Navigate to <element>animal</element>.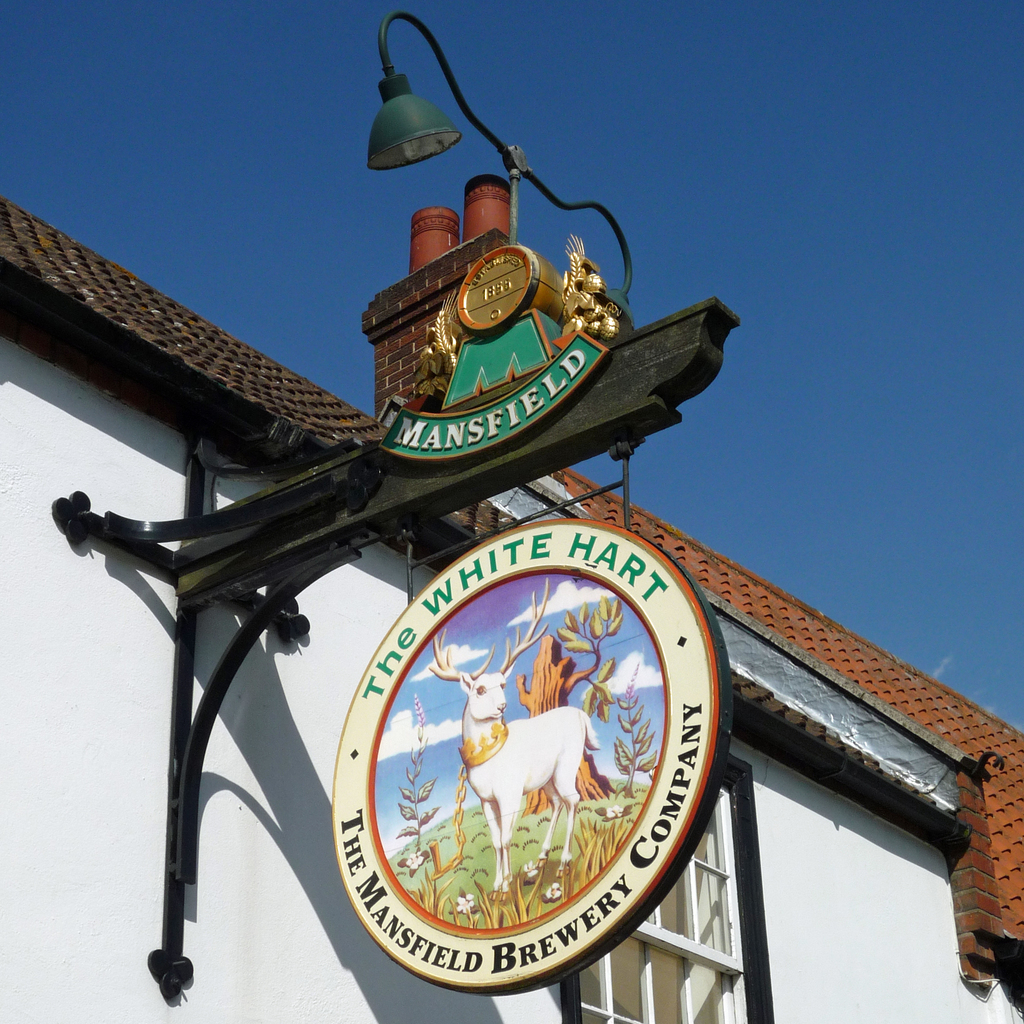
Navigation target: x1=419 y1=582 x2=605 y2=886.
